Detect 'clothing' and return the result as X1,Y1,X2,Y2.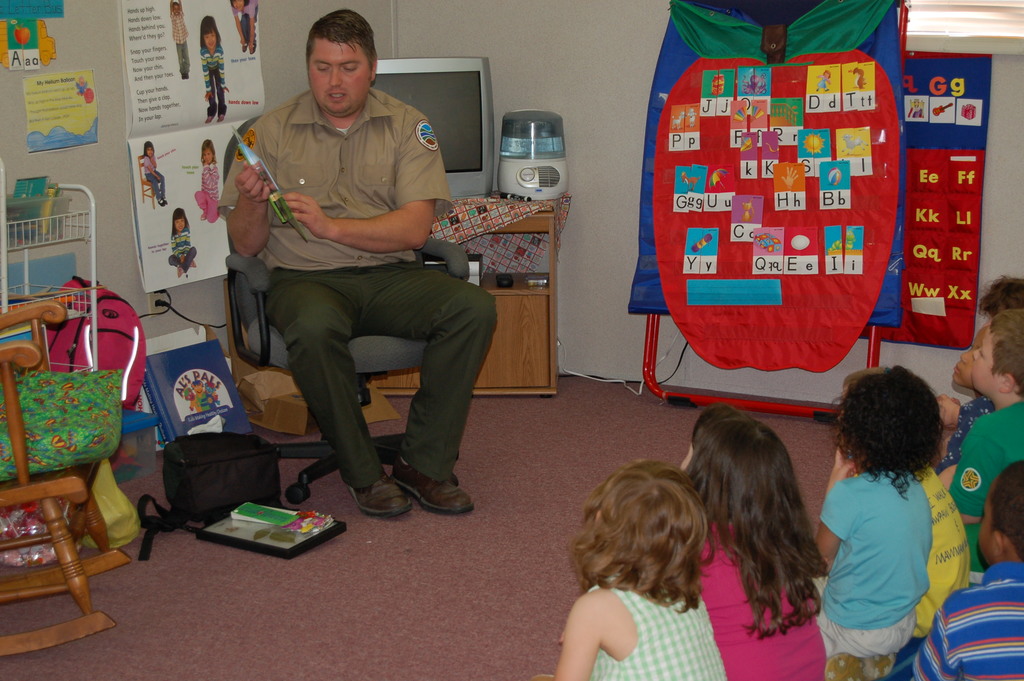
196,164,221,222.
